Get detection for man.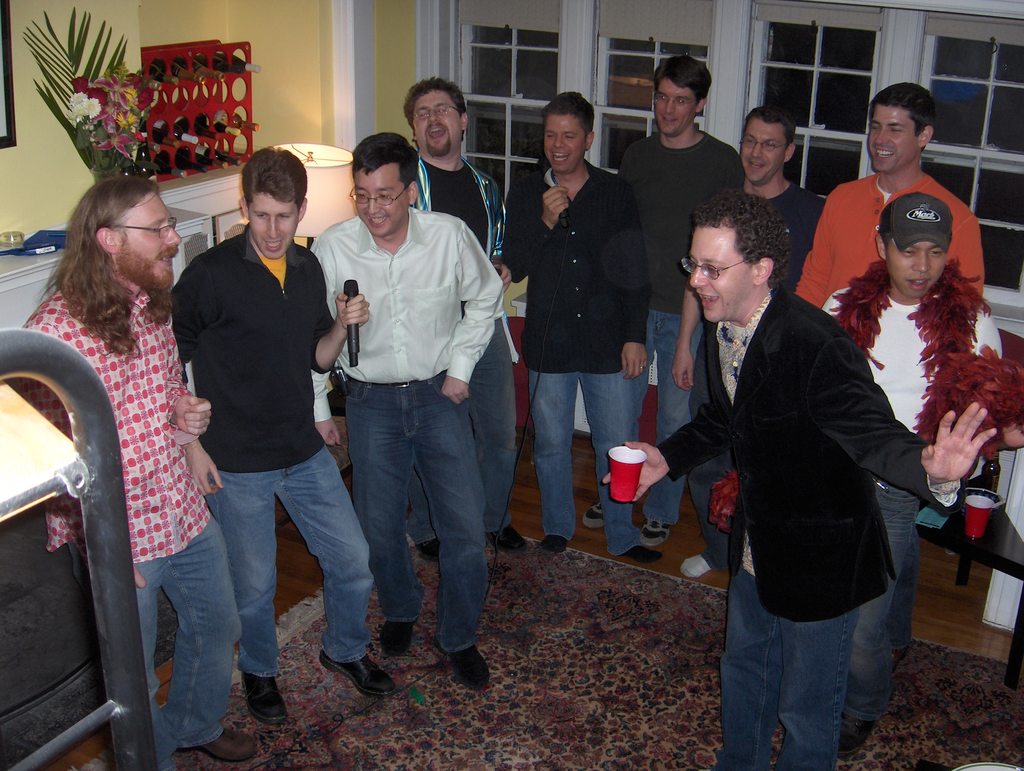
Detection: {"x1": 669, "y1": 104, "x2": 826, "y2": 561}.
